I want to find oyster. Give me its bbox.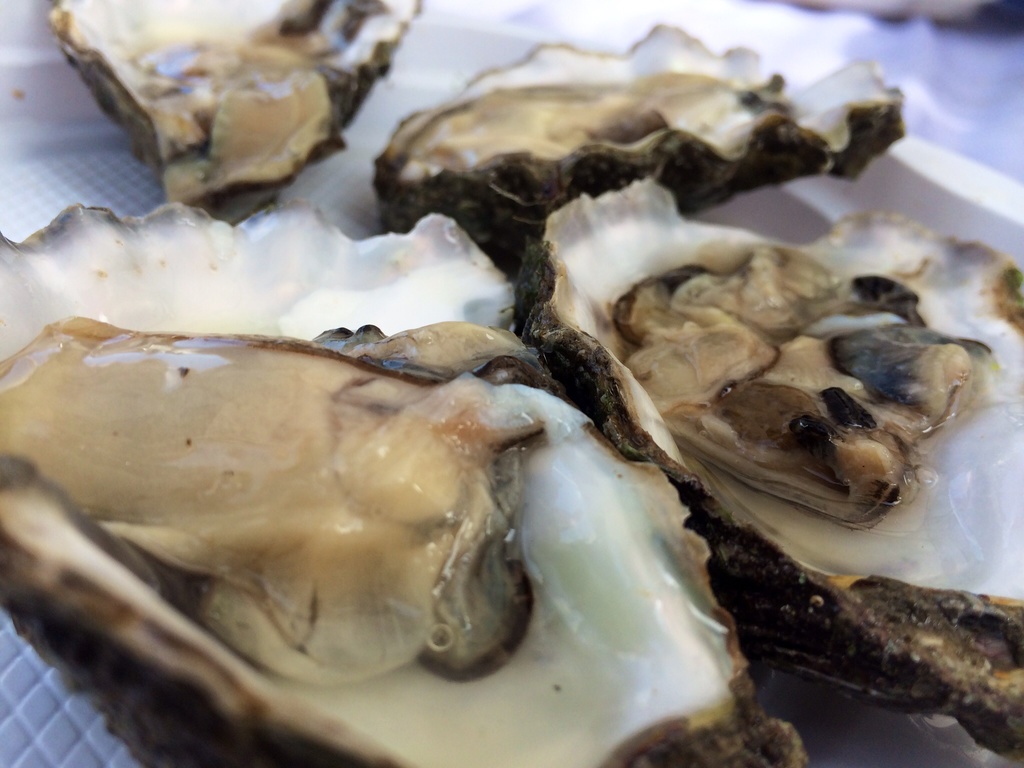
x1=39 y1=0 x2=431 y2=234.
